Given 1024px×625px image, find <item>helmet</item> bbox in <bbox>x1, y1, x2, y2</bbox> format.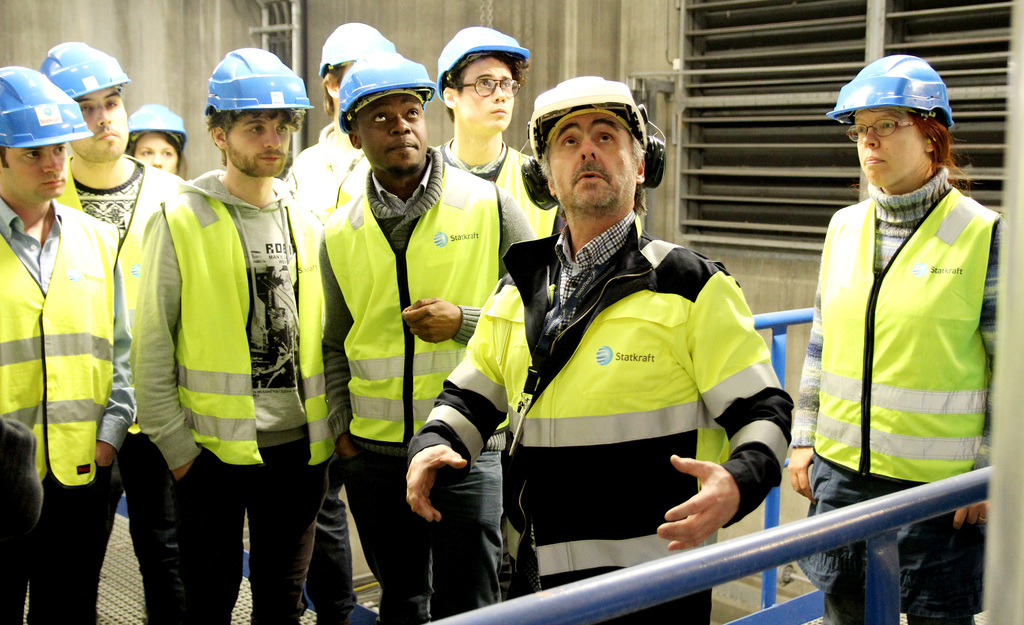
<bbox>337, 40, 428, 135</bbox>.
